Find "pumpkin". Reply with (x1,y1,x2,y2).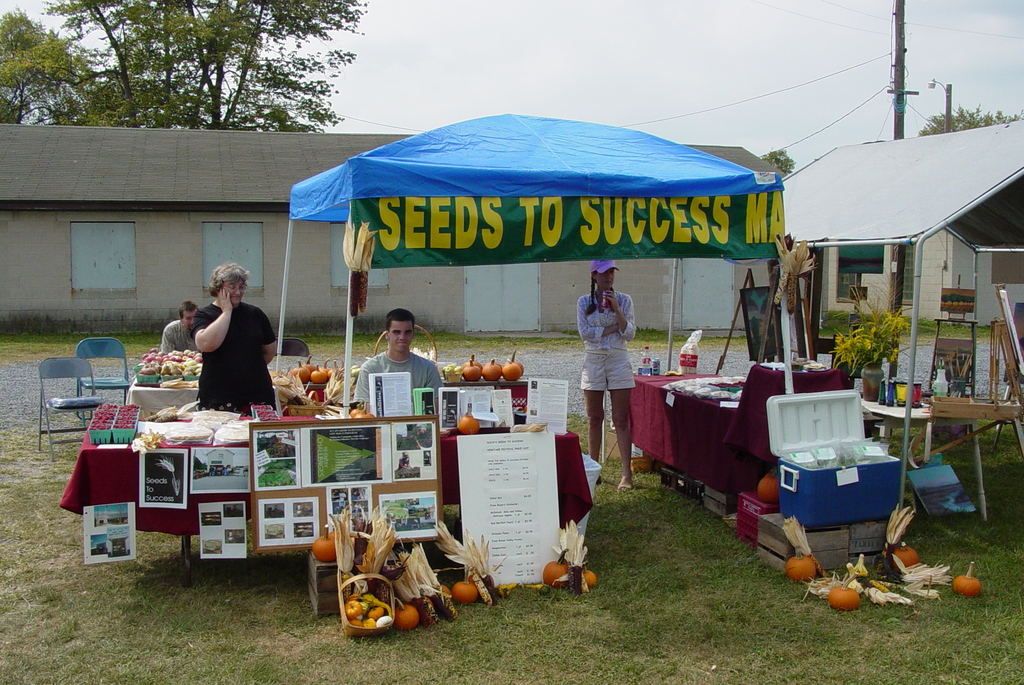
(377,613,391,625).
